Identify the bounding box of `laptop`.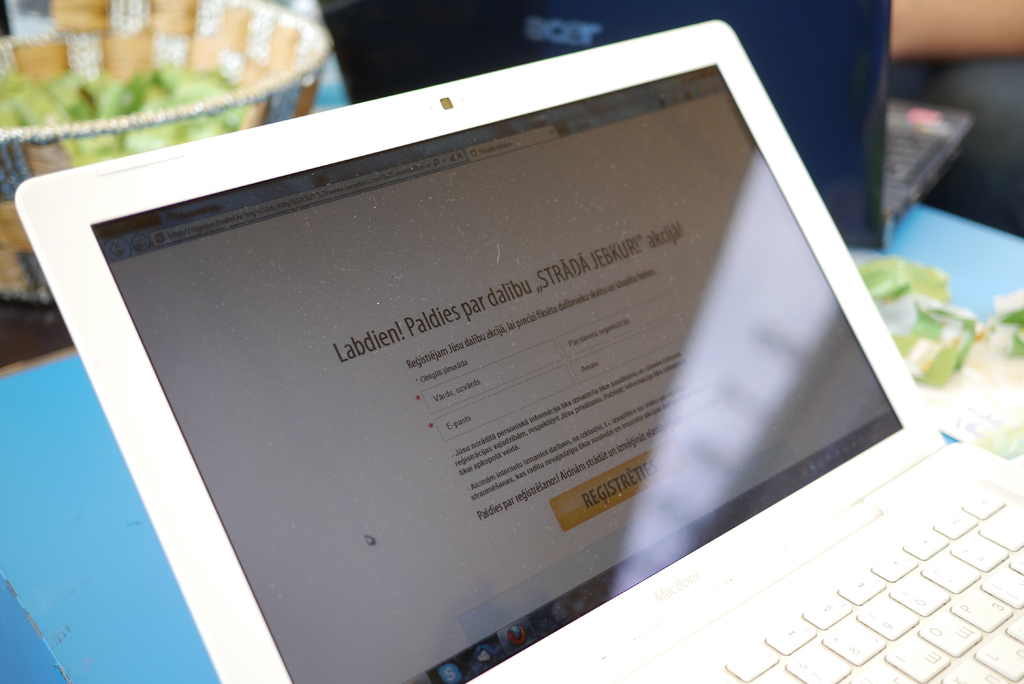
16,20,1023,683.
